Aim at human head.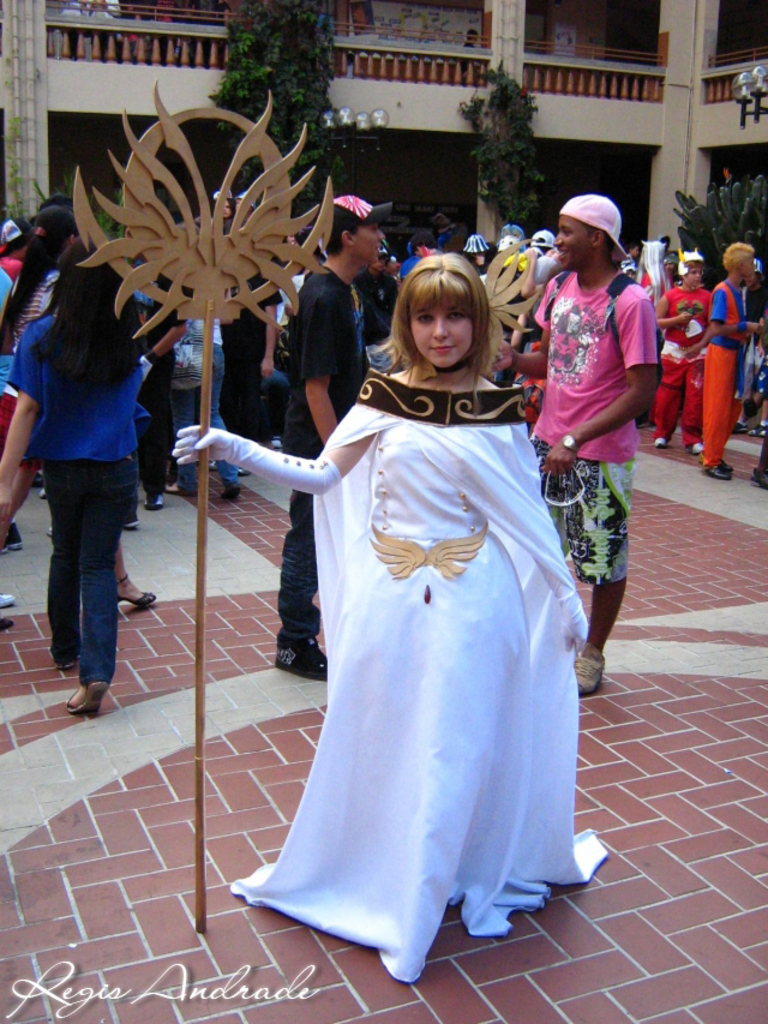
Aimed at 673/251/703/286.
